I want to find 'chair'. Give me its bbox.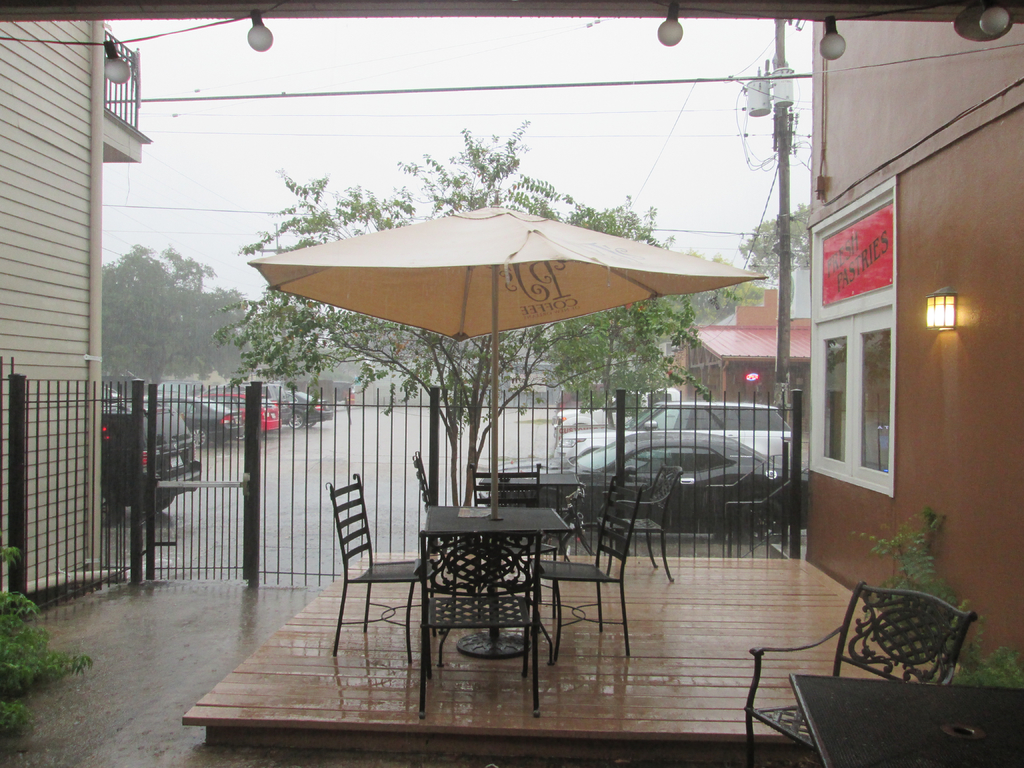
412/451/488/595.
